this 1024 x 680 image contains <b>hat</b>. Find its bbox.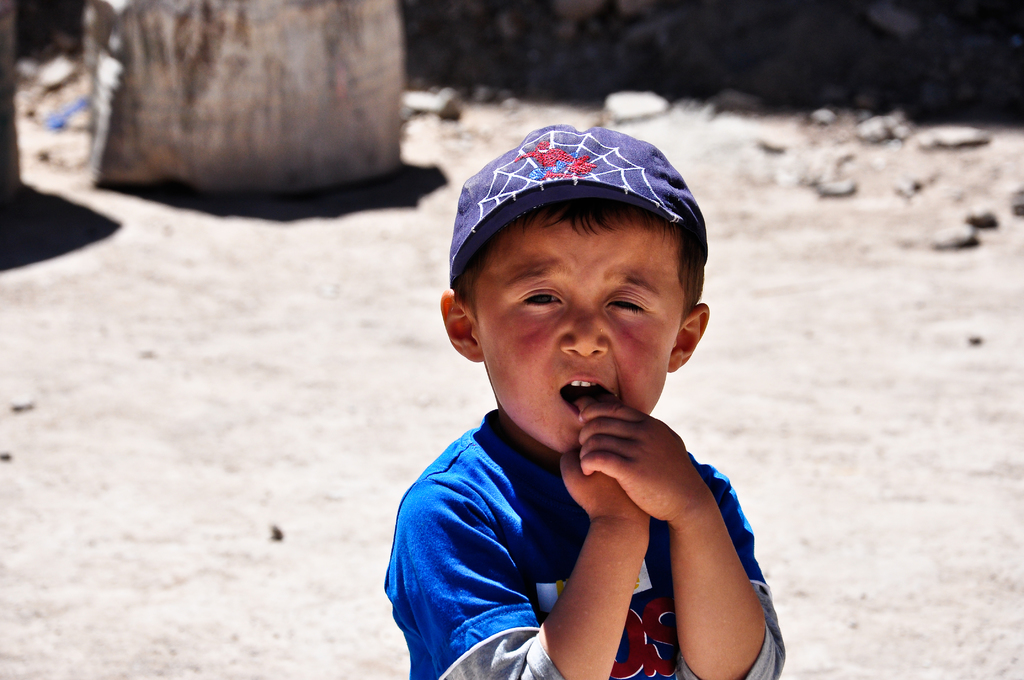
<bbox>446, 124, 712, 286</bbox>.
